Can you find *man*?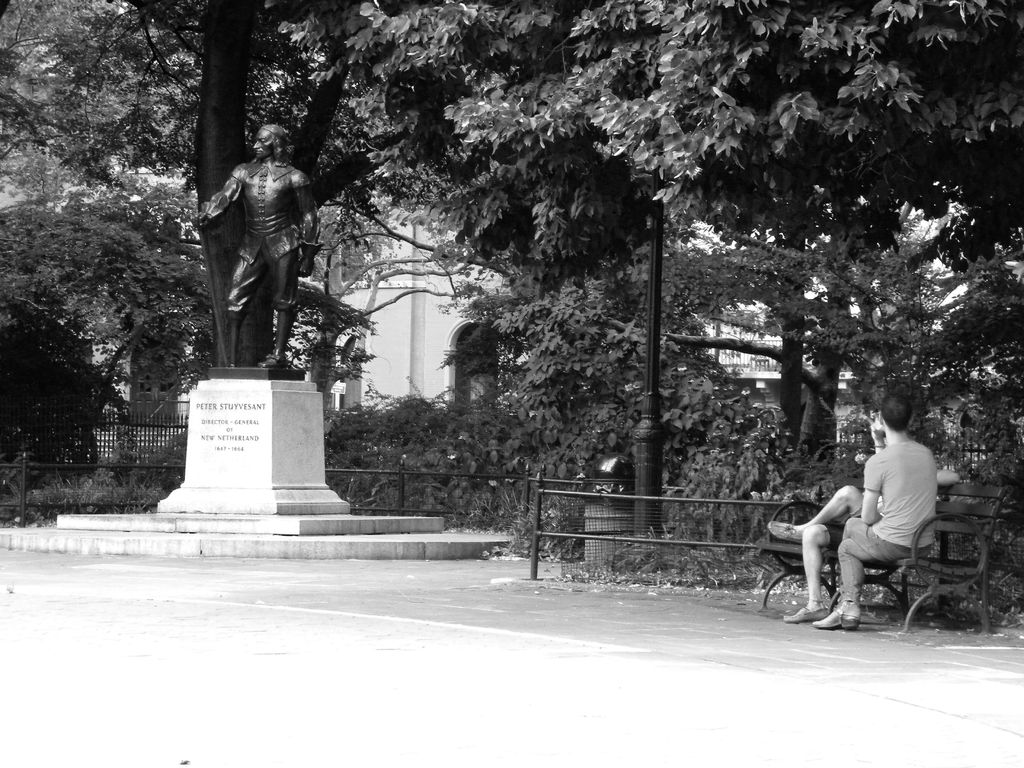
Yes, bounding box: BBox(810, 380, 945, 644).
